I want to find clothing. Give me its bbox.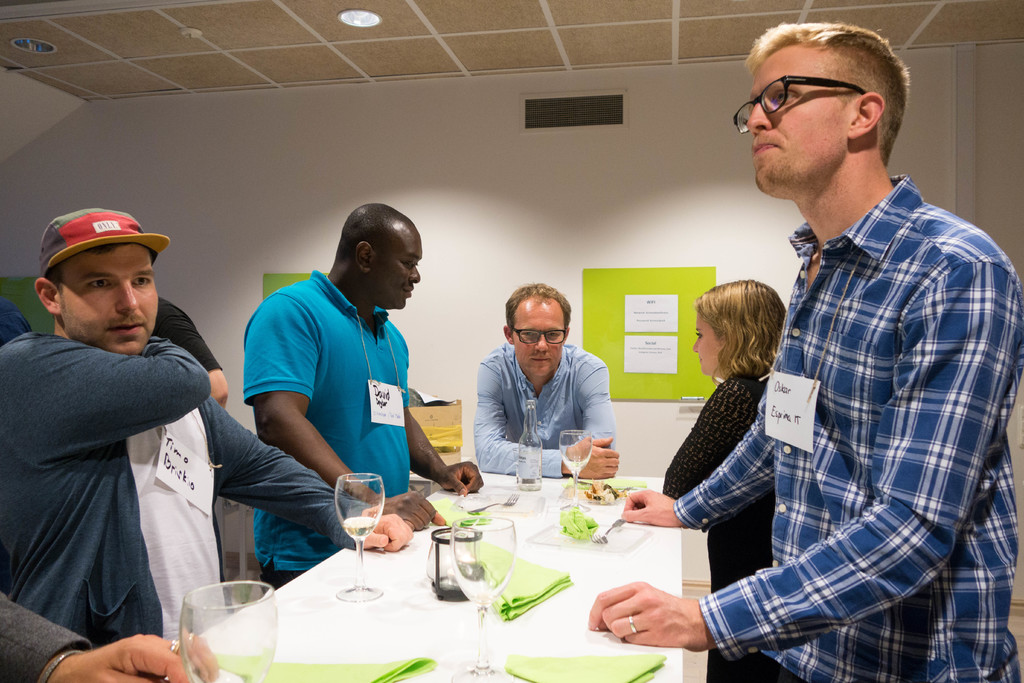
0, 588, 92, 682.
